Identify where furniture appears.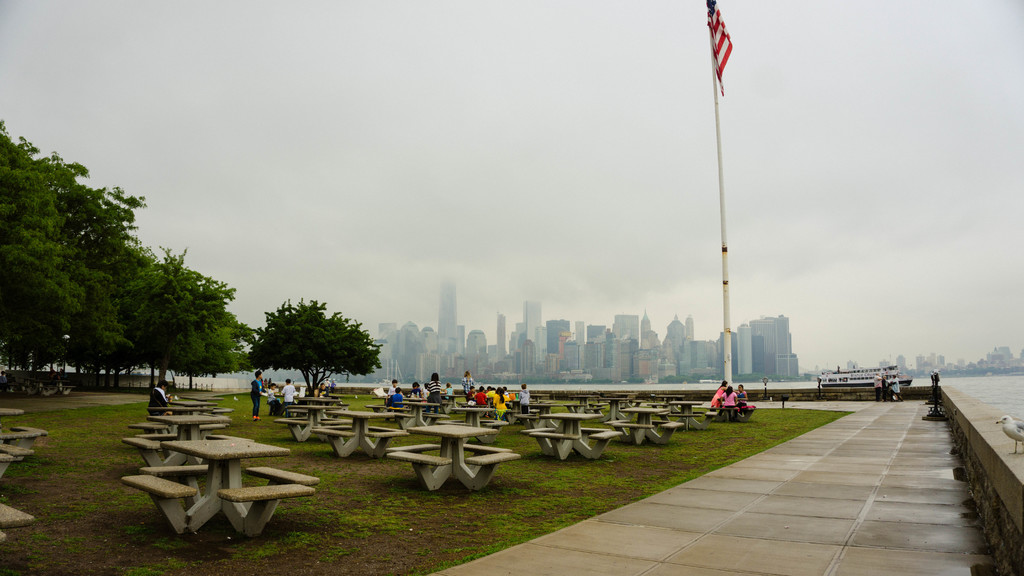
Appears at [left=566, top=394, right=607, bottom=415].
